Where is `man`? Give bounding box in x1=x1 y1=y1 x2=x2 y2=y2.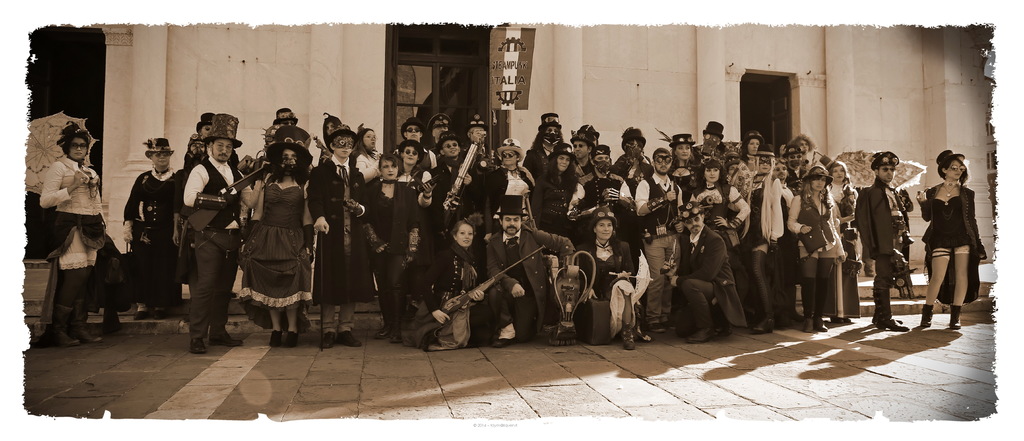
x1=662 y1=201 x2=728 y2=344.
